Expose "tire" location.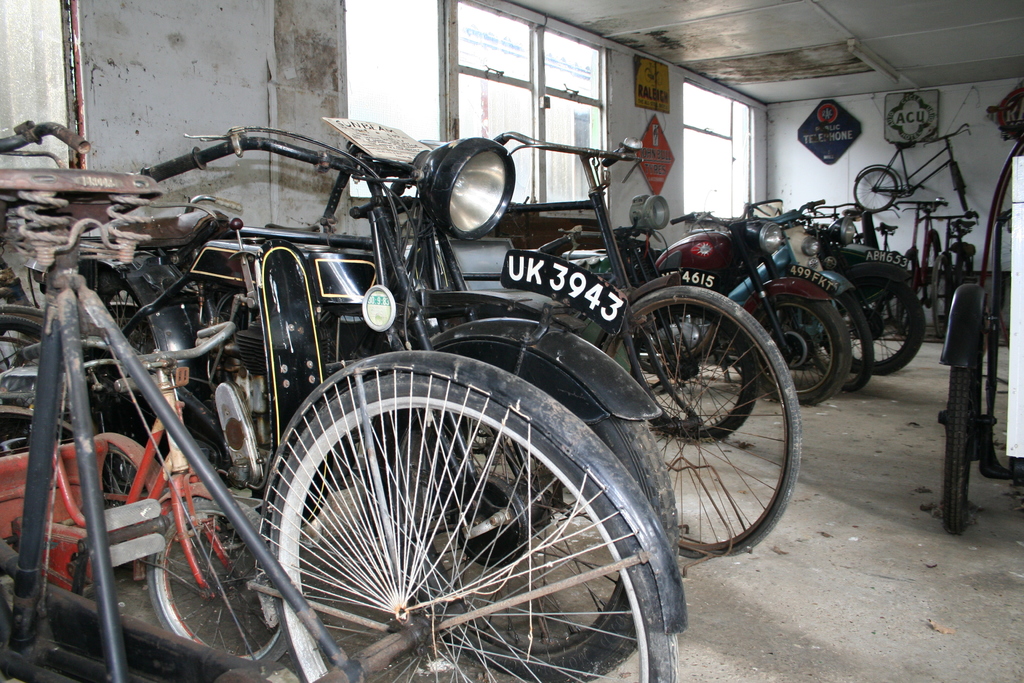
Exposed at rect(102, 443, 152, 573).
